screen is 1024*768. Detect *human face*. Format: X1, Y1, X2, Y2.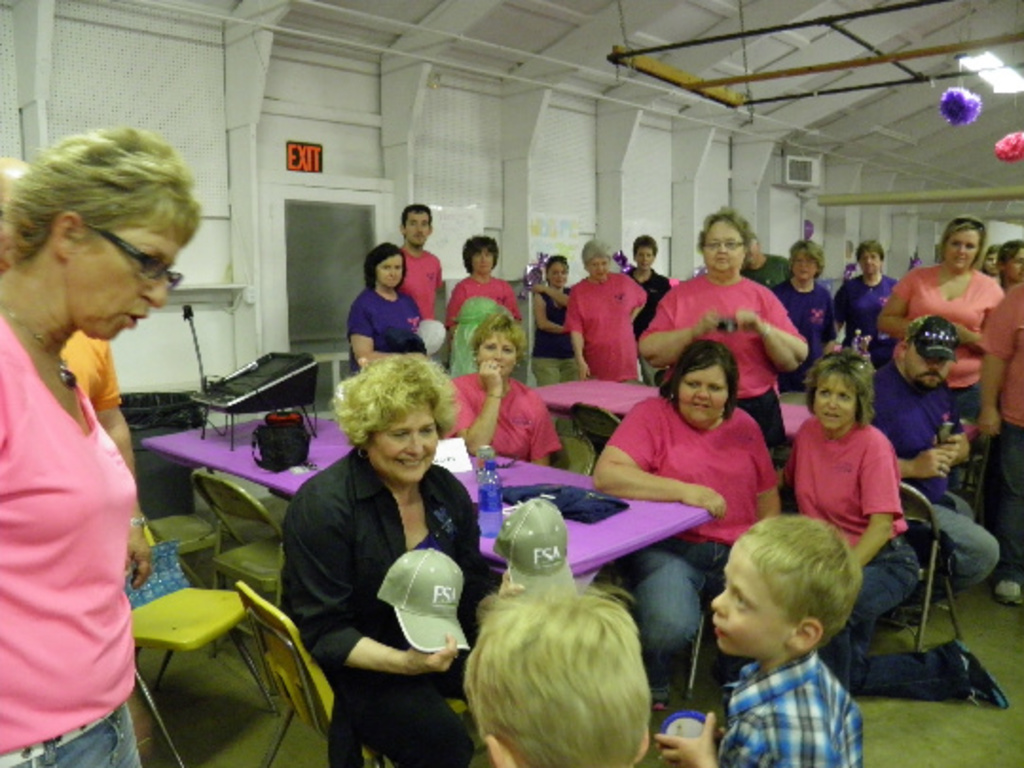
535, 254, 576, 286.
